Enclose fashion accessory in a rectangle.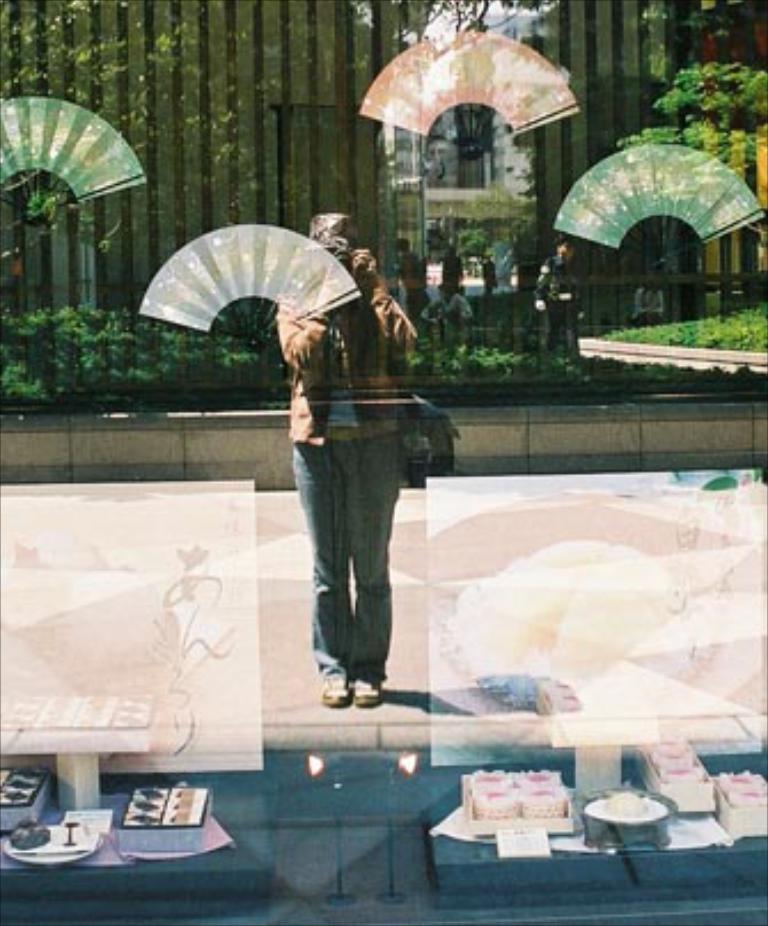
crop(351, 676, 378, 711).
